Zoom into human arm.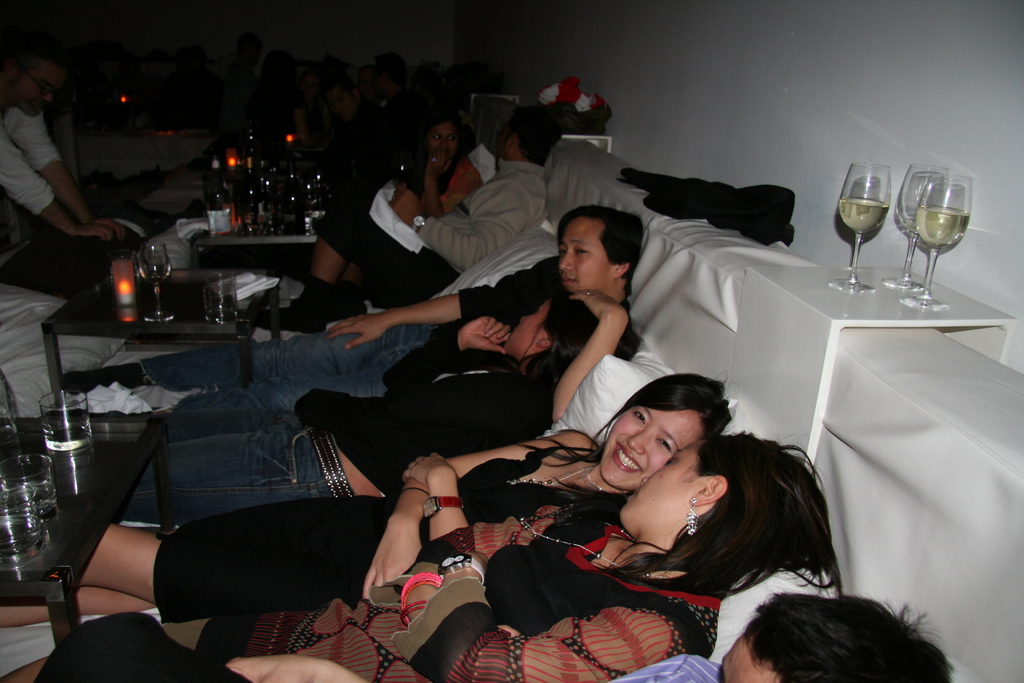
Zoom target: <box>396,543,724,682</box>.
